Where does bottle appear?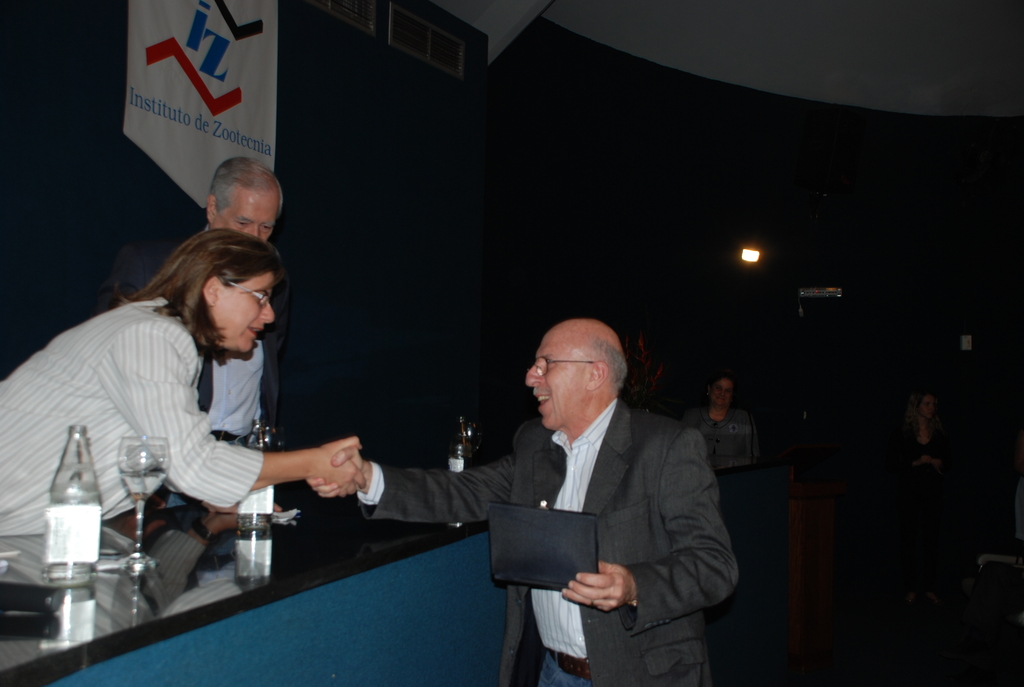
Appears at (442, 439, 472, 535).
